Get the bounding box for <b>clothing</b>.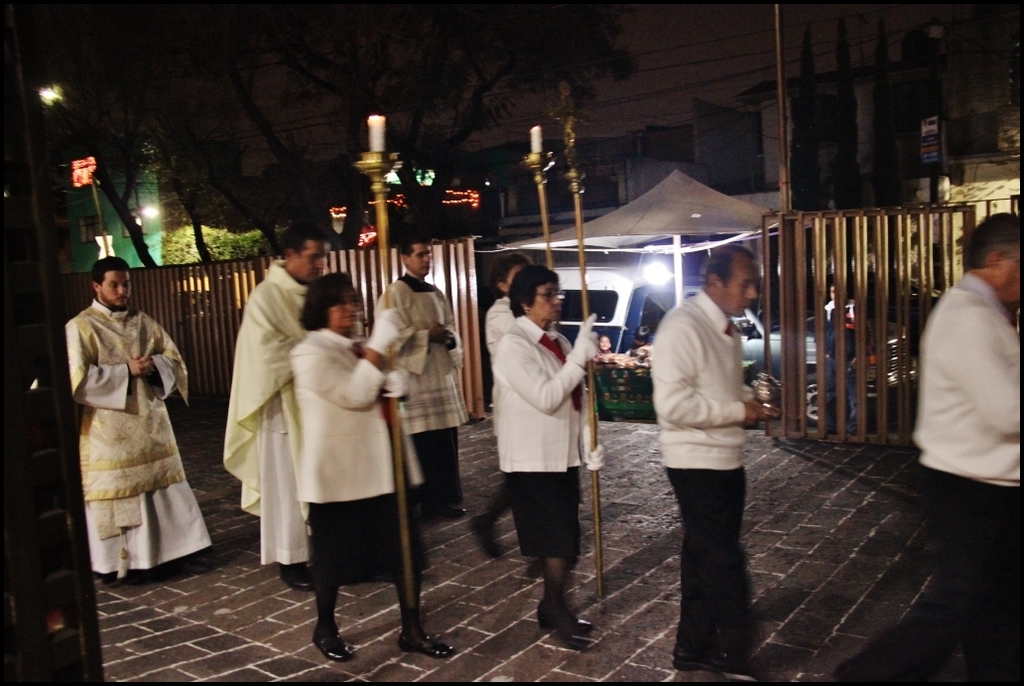
l=290, t=330, r=419, b=582.
